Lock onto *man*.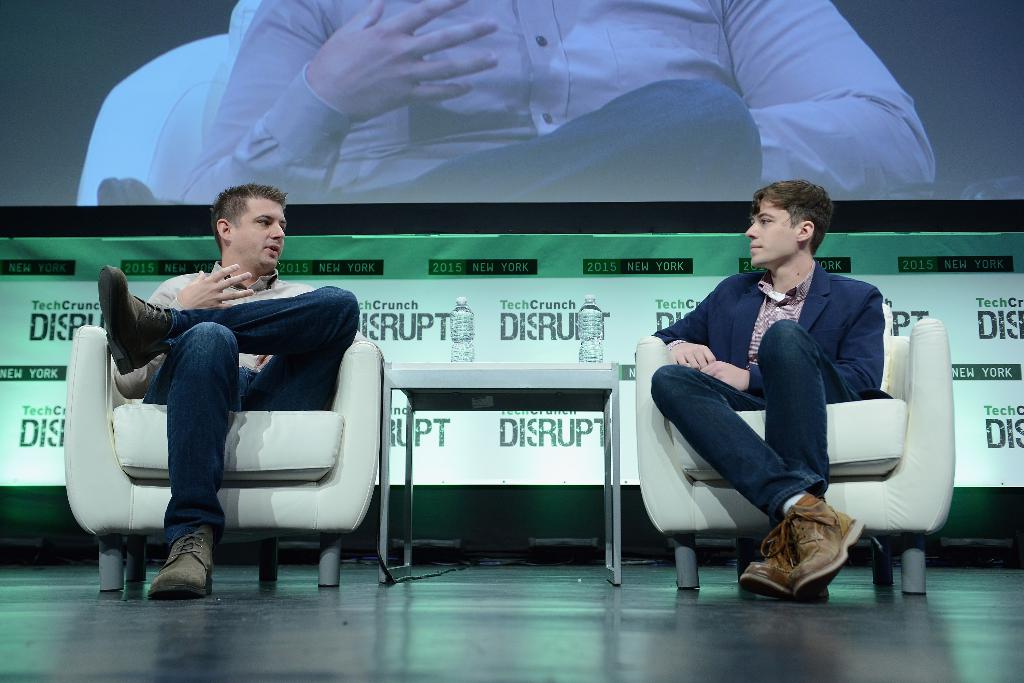
Locked: detection(649, 178, 884, 598).
